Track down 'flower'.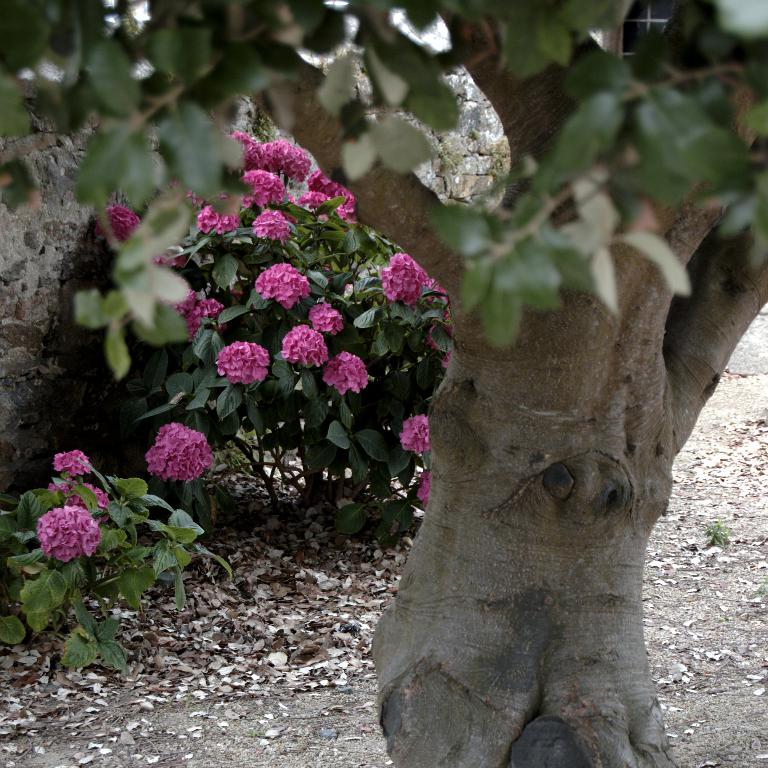
Tracked to left=323, top=352, right=368, bottom=394.
